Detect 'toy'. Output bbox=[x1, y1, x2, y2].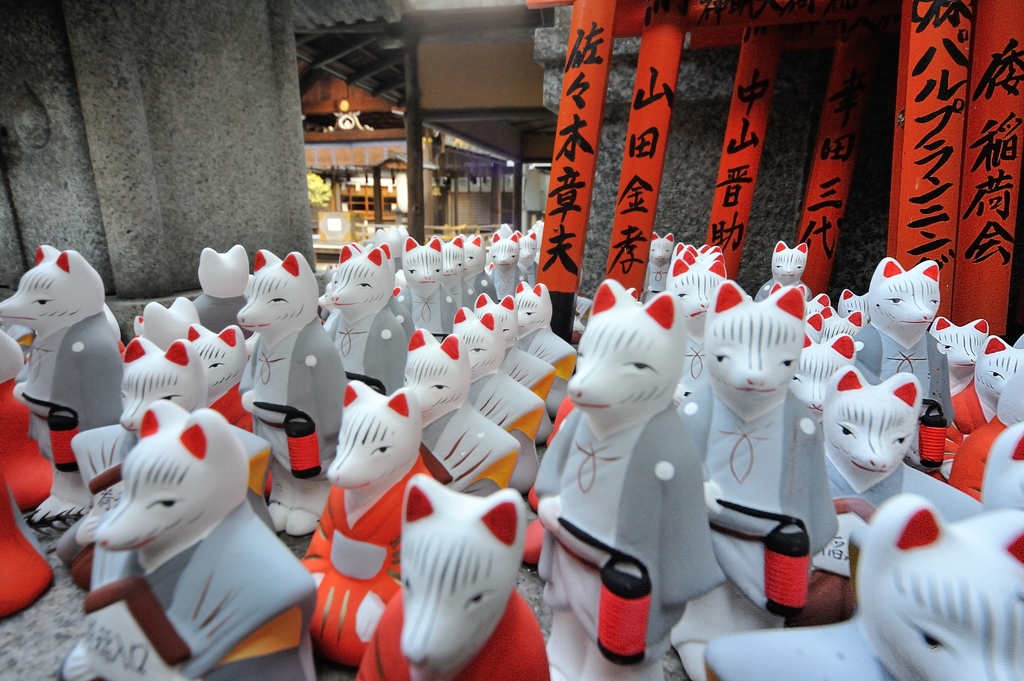
bbox=[804, 311, 825, 342].
